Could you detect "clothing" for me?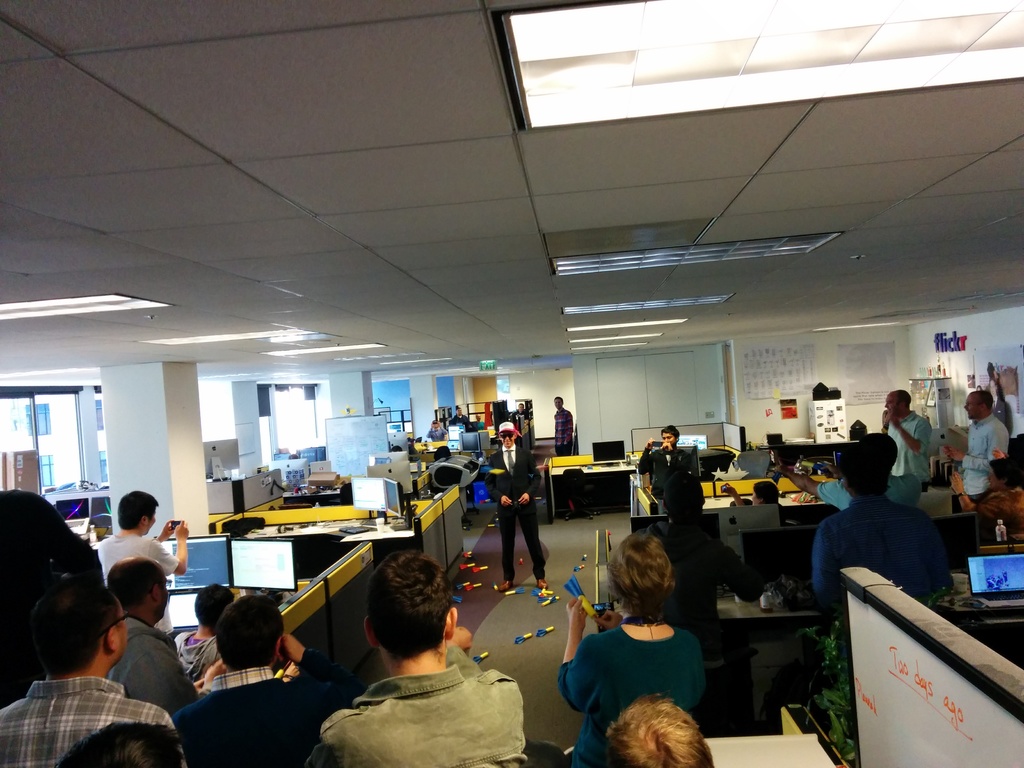
Detection result: crop(802, 472, 959, 620).
